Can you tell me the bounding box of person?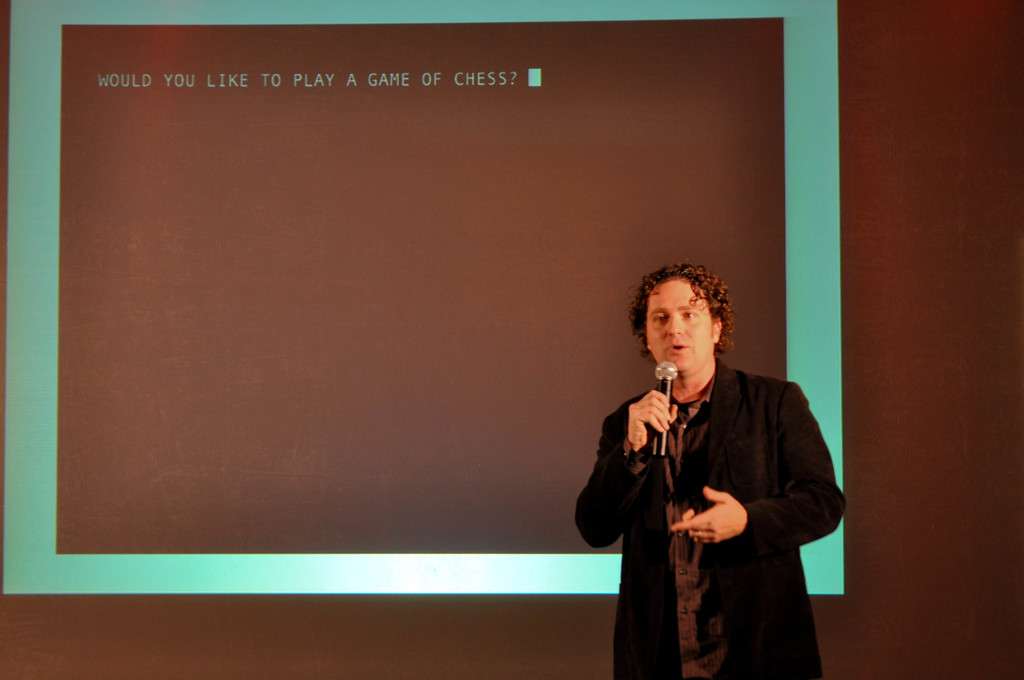
box(572, 264, 844, 679).
